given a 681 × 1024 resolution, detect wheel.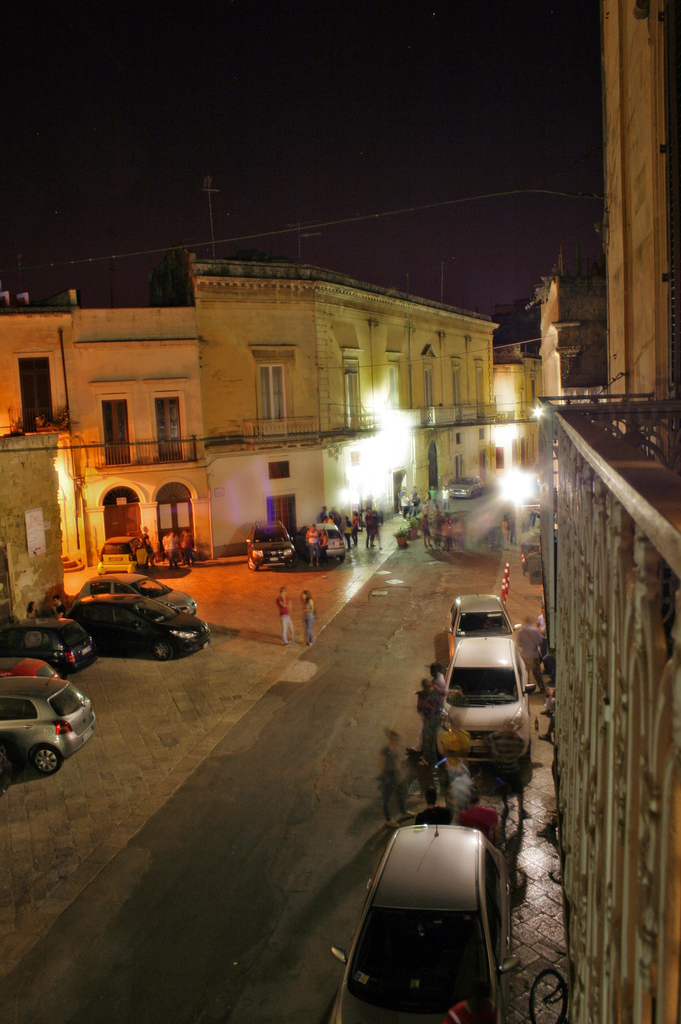
locate(288, 560, 300, 568).
